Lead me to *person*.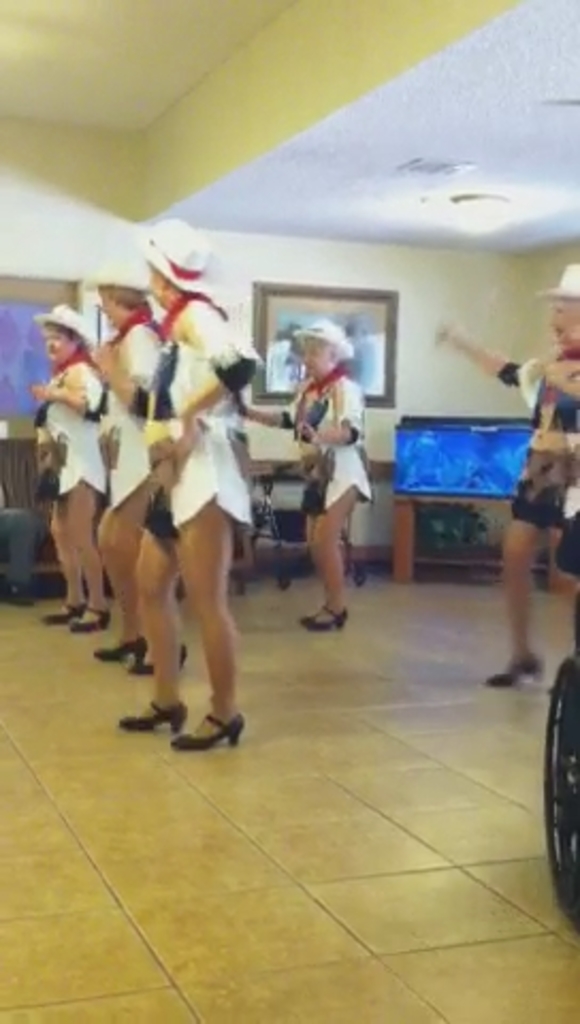
Lead to 435,267,578,698.
